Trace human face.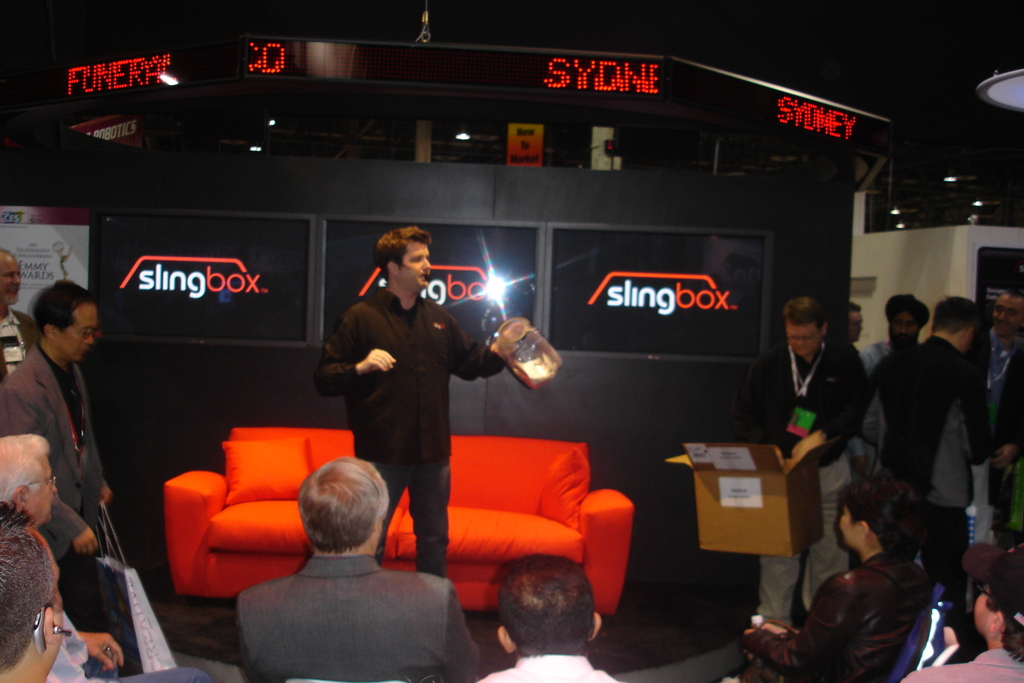
Traced to {"x1": 989, "y1": 297, "x2": 1023, "y2": 338}.
